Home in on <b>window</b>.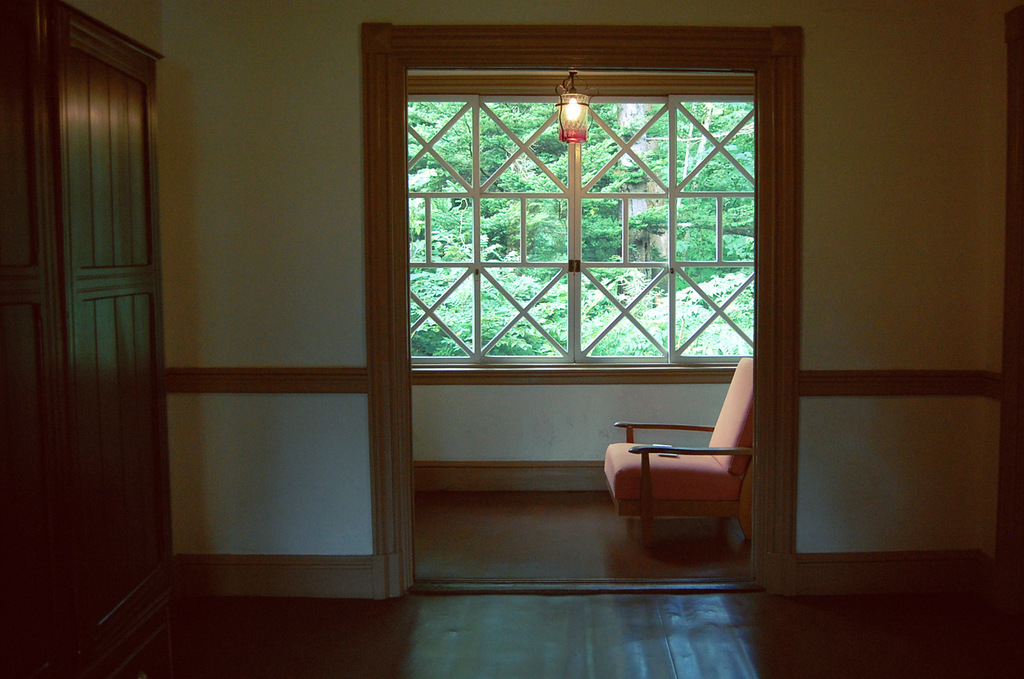
Homed in at [366, 28, 810, 427].
